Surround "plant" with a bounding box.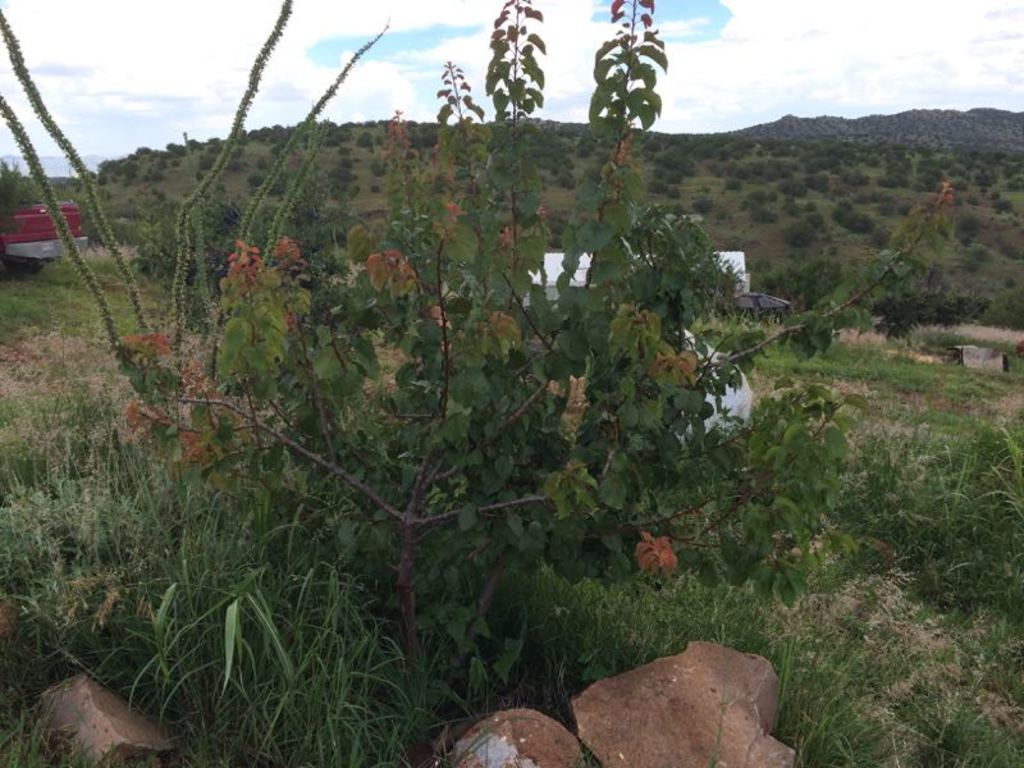
left=195, top=169, right=205, bottom=179.
